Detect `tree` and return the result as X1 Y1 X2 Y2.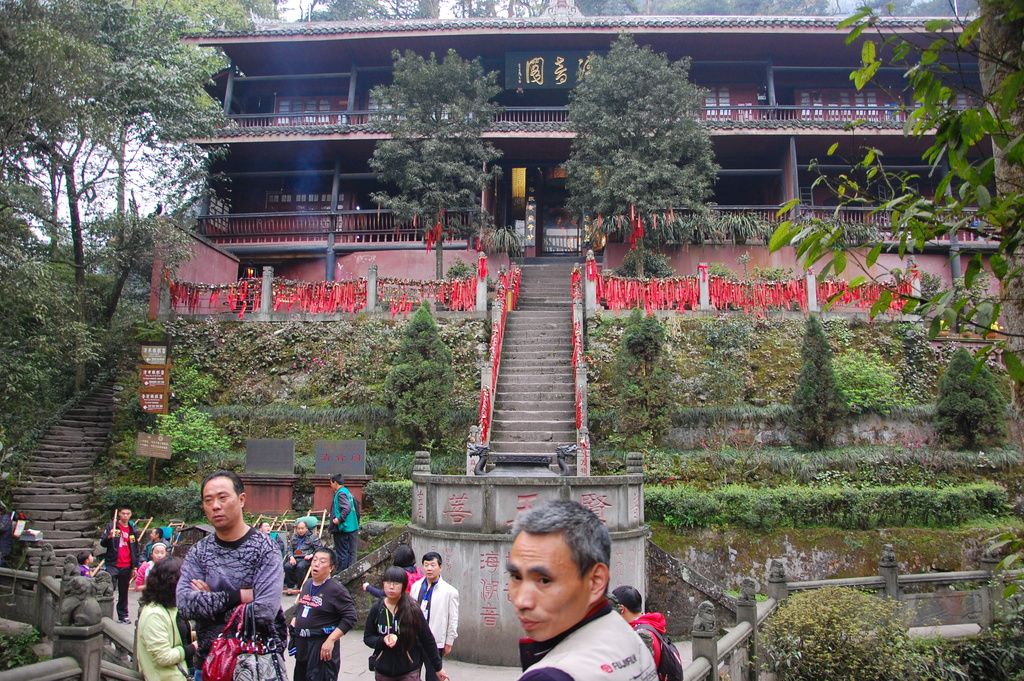
395 293 441 461.
